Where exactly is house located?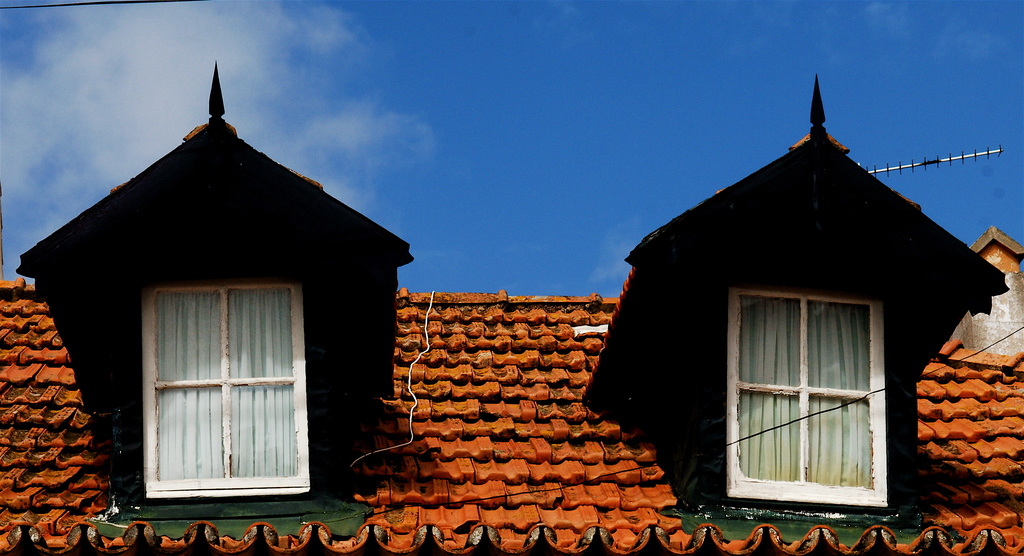
Its bounding box is bbox=[0, 63, 1023, 555].
